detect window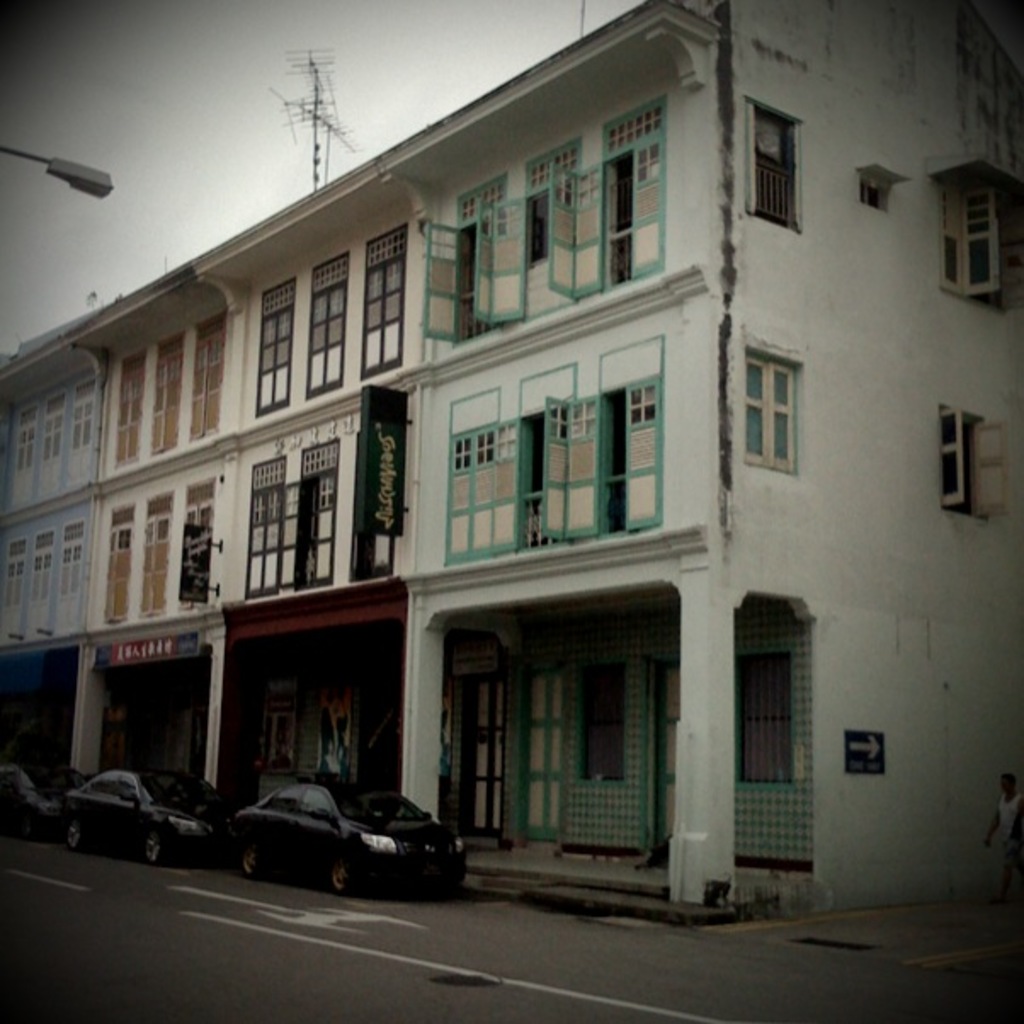
[578, 662, 624, 781]
